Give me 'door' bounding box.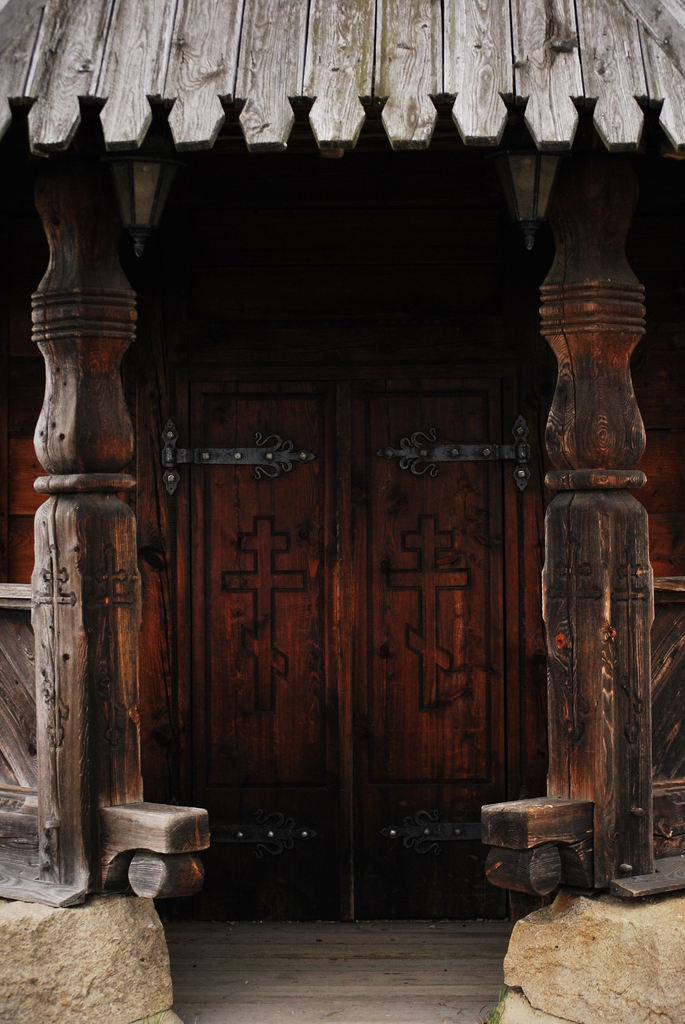
98, 259, 578, 892.
